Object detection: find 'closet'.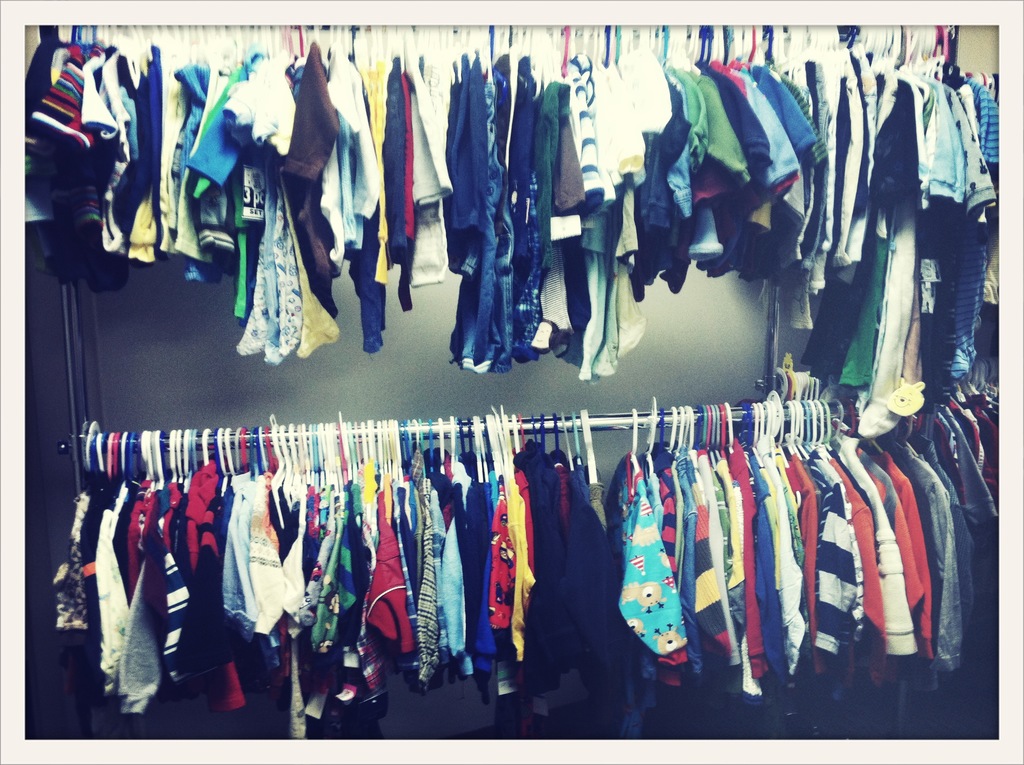
[left=44, top=391, right=1001, bottom=734].
